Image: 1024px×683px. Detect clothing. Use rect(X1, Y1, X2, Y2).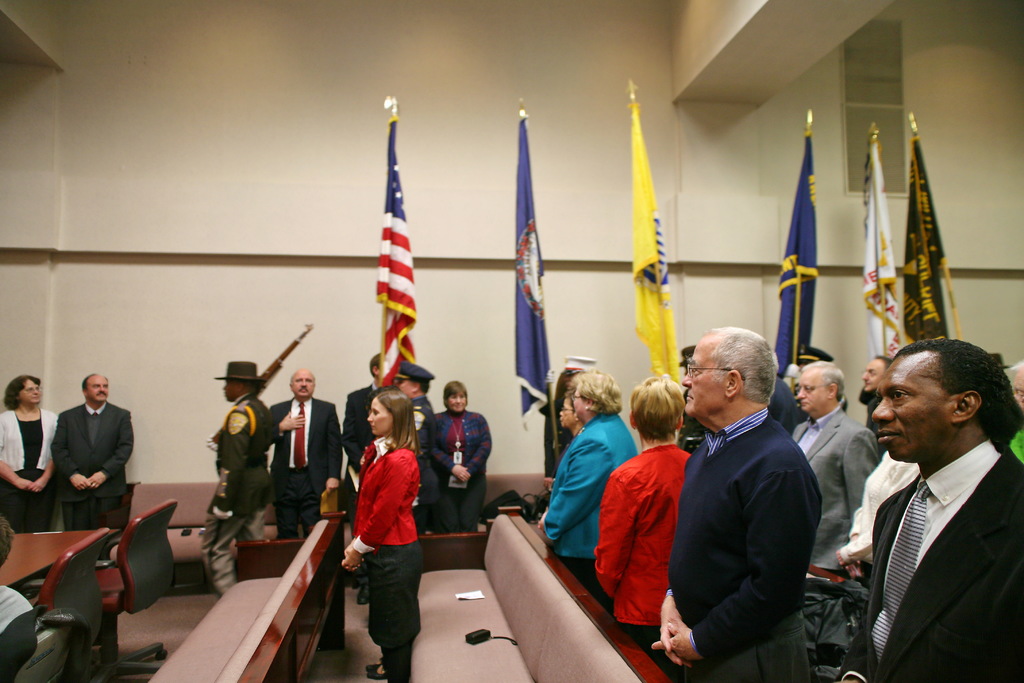
rect(342, 382, 385, 521).
